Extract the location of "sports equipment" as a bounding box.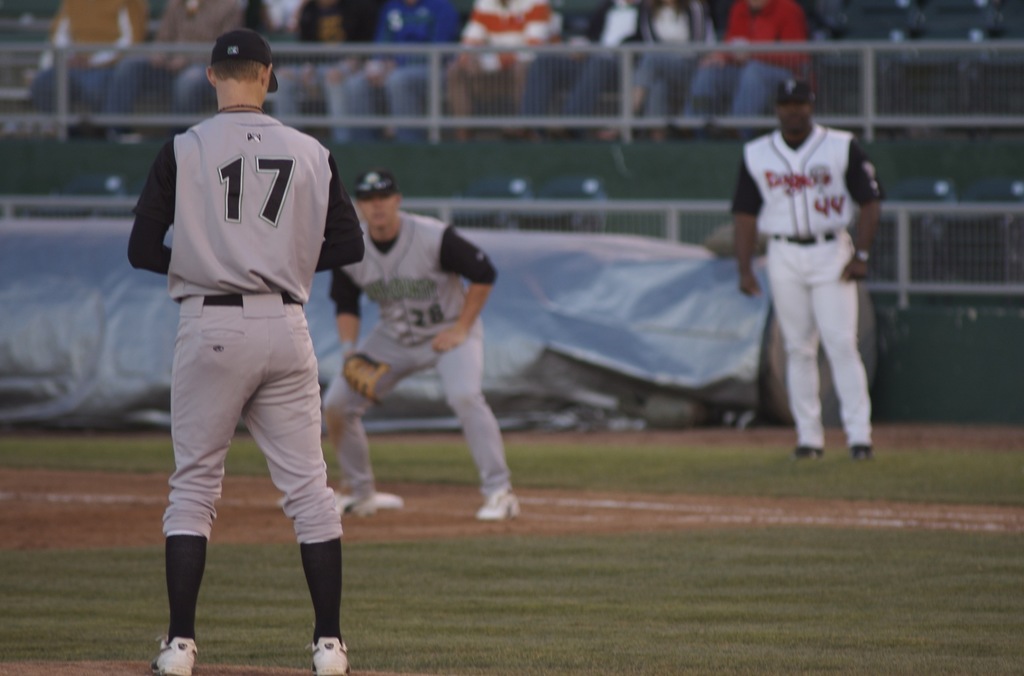
detection(471, 483, 524, 521).
